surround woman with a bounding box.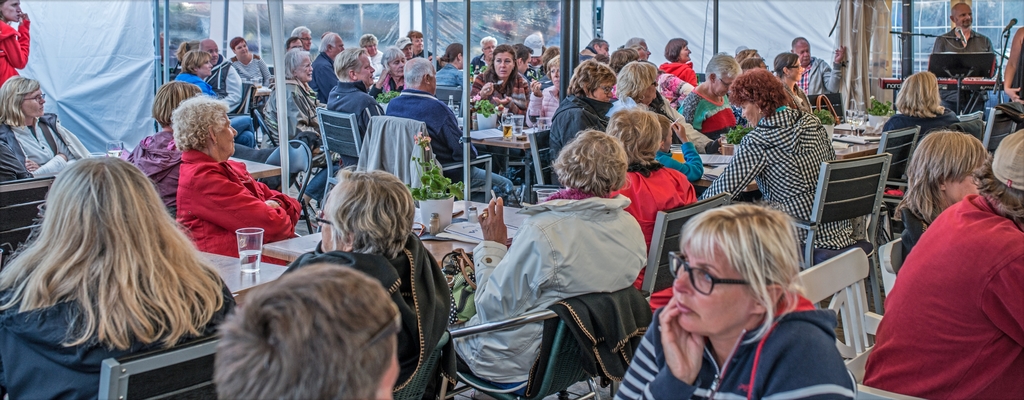
box(886, 129, 991, 263).
